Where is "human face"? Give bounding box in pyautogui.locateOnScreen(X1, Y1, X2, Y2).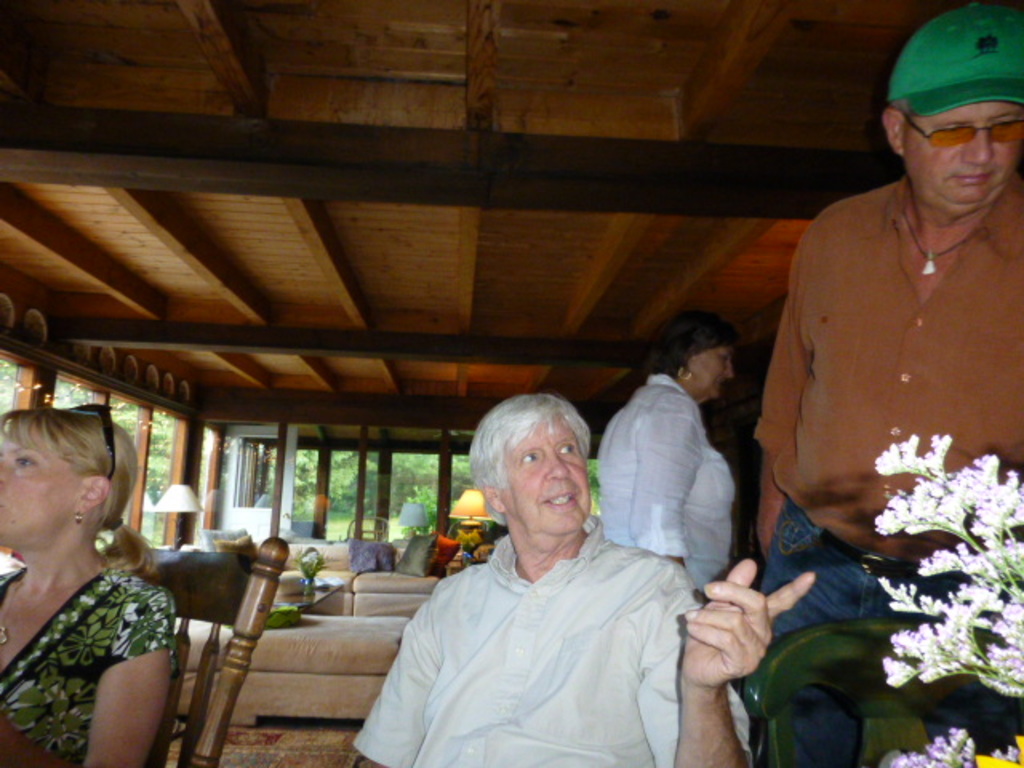
pyautogui.locateOnScreen(902, 102, 1022, 211).
